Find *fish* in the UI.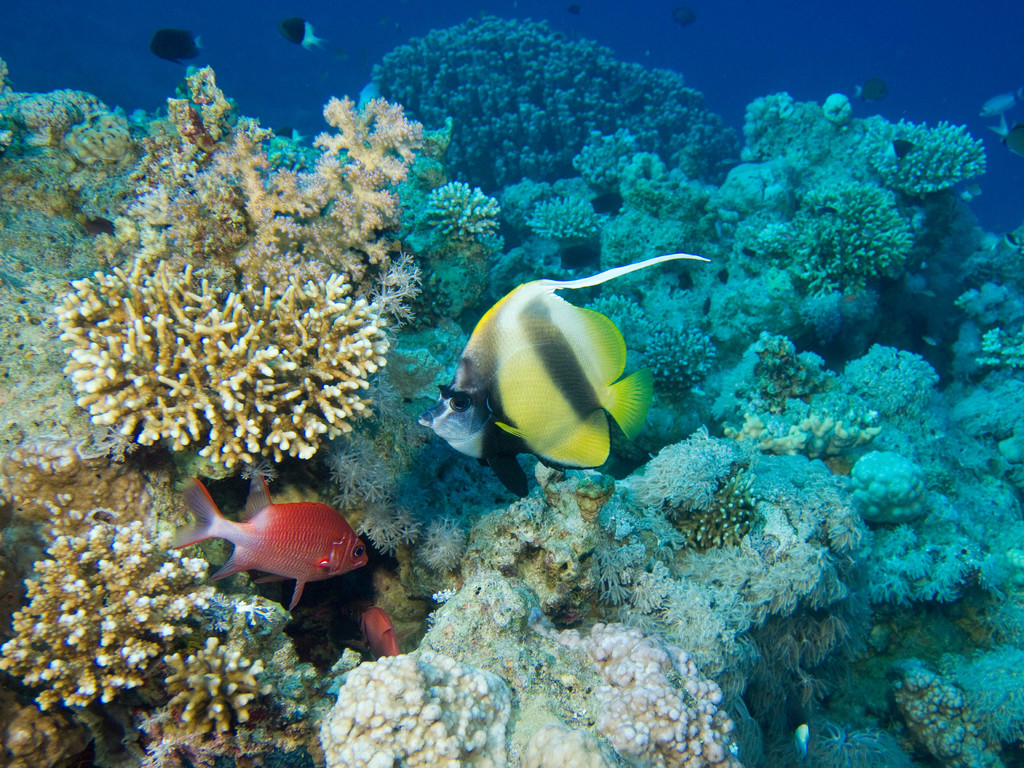
UI element at Rect(169, 472, 369, 621).
